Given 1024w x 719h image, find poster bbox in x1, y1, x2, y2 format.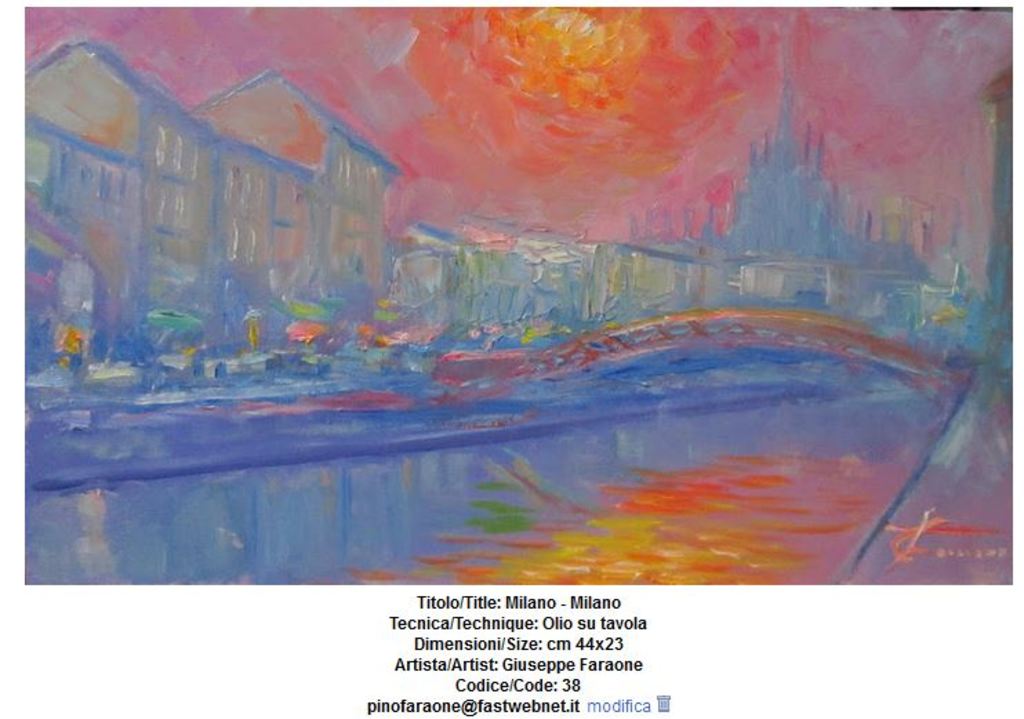
0, 0, 1023, 718.
